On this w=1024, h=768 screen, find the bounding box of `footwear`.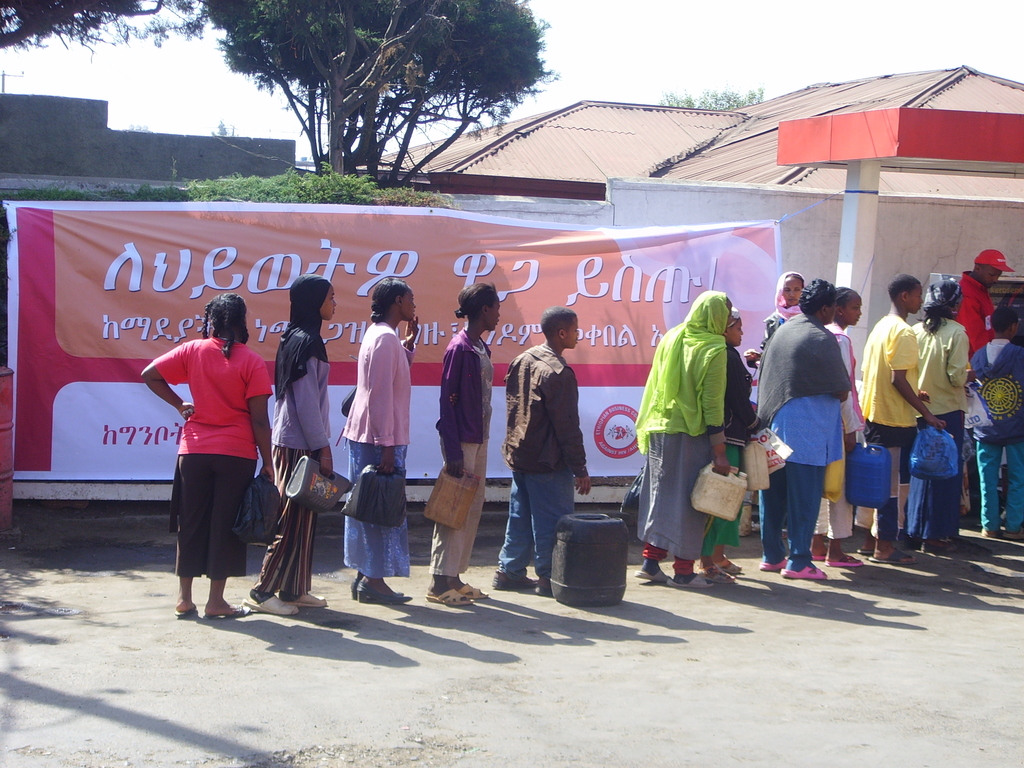
Bounding box: [left=701, top=559, right=735, bottom=584].
